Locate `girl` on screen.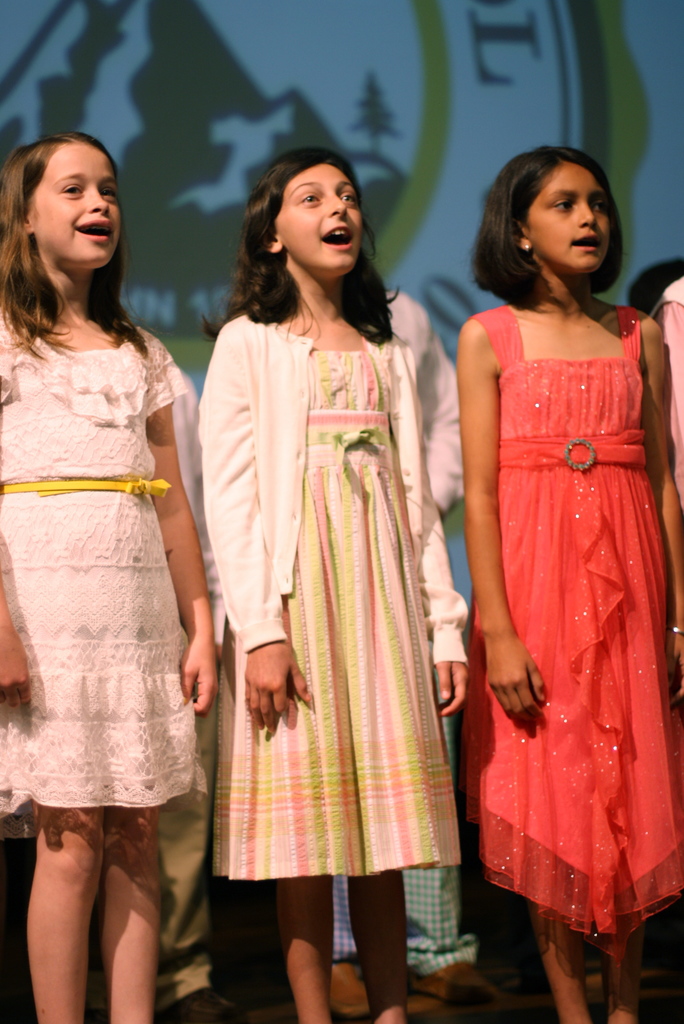
On screen at {"left": 0, "top": 136, "right": 216, "bottom": 1023}.
